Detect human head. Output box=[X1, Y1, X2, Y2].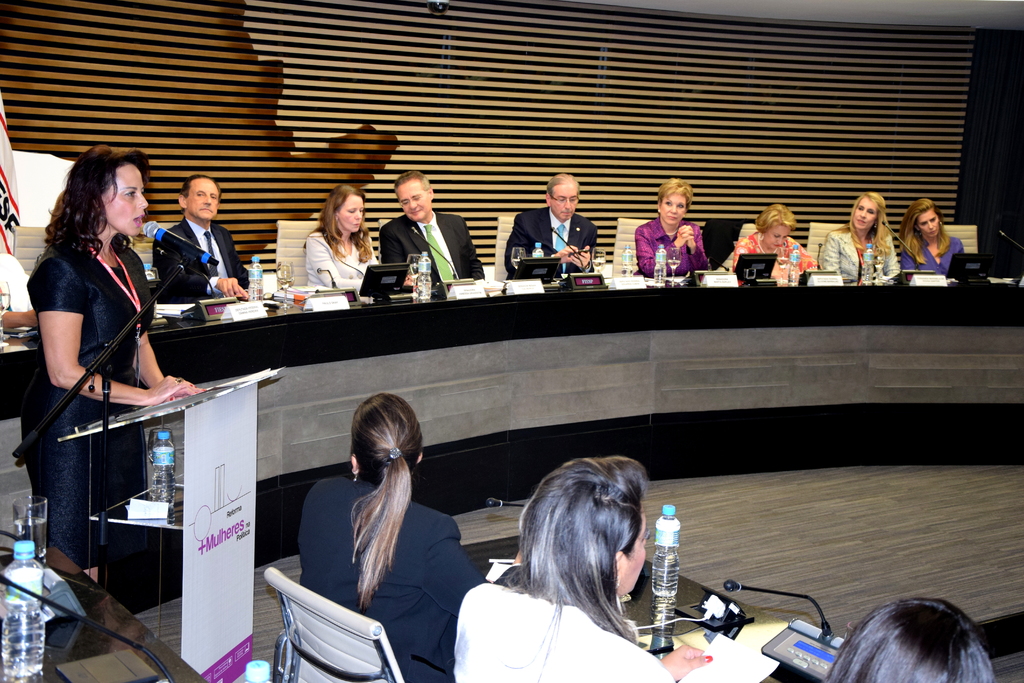
box=[524, 468, 665, 625].
